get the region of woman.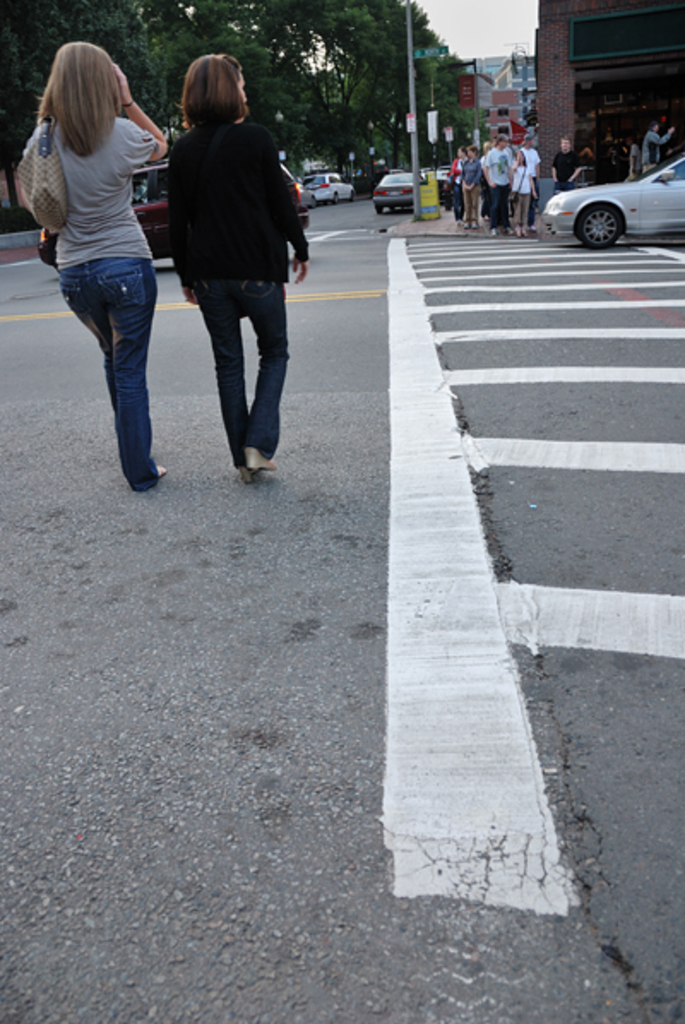
[left=164, top=50, right=313, bottom=490].
